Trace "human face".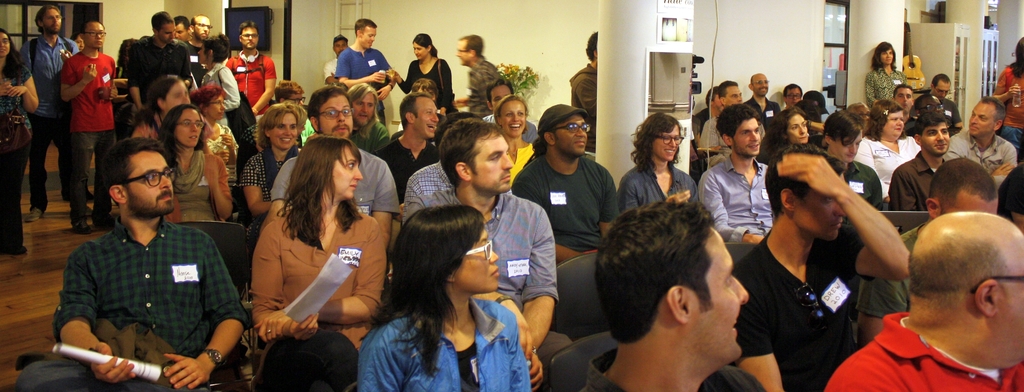
Traced to l=883, t=50, r=891, b=63.
